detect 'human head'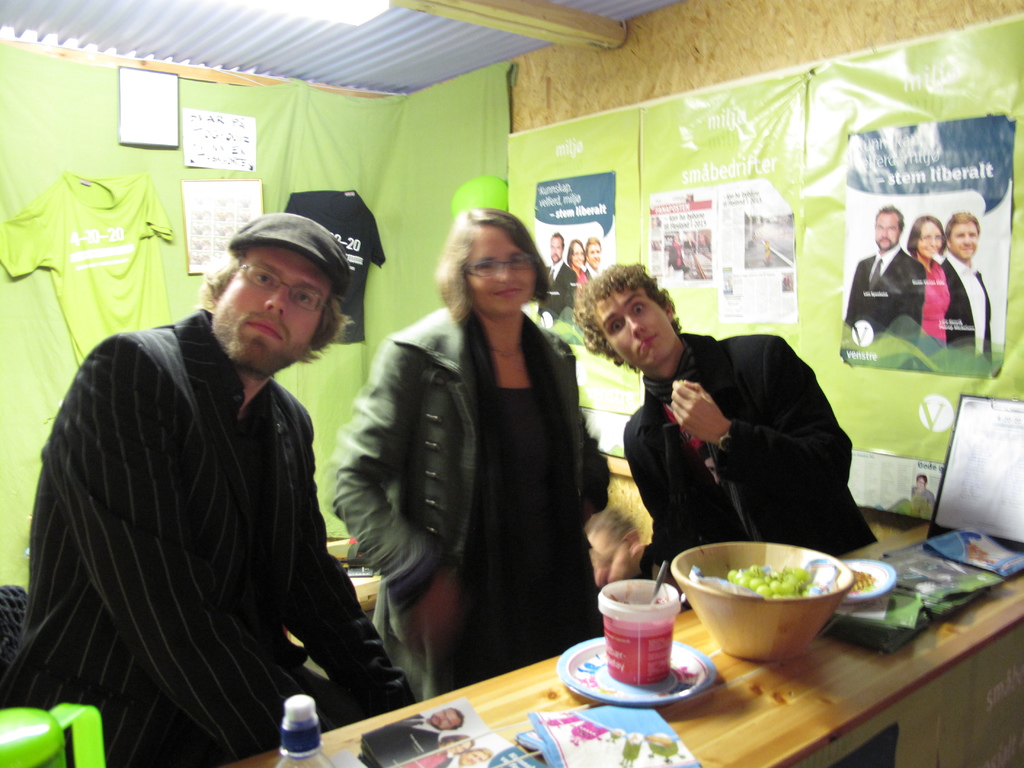
pyautogui.locateOnScreen(911, 216, 938, 257)
